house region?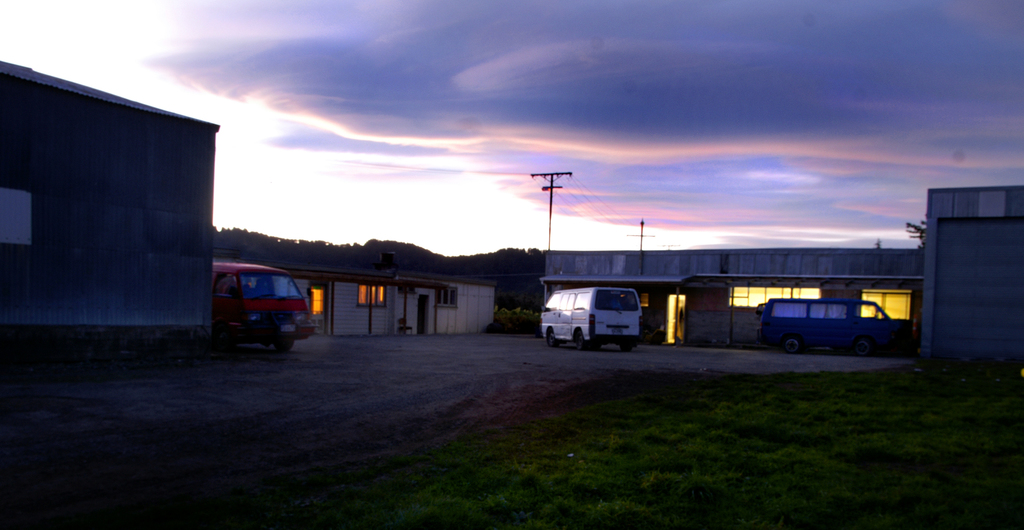
[left=915, top=177, right=1023, bottom=369]
